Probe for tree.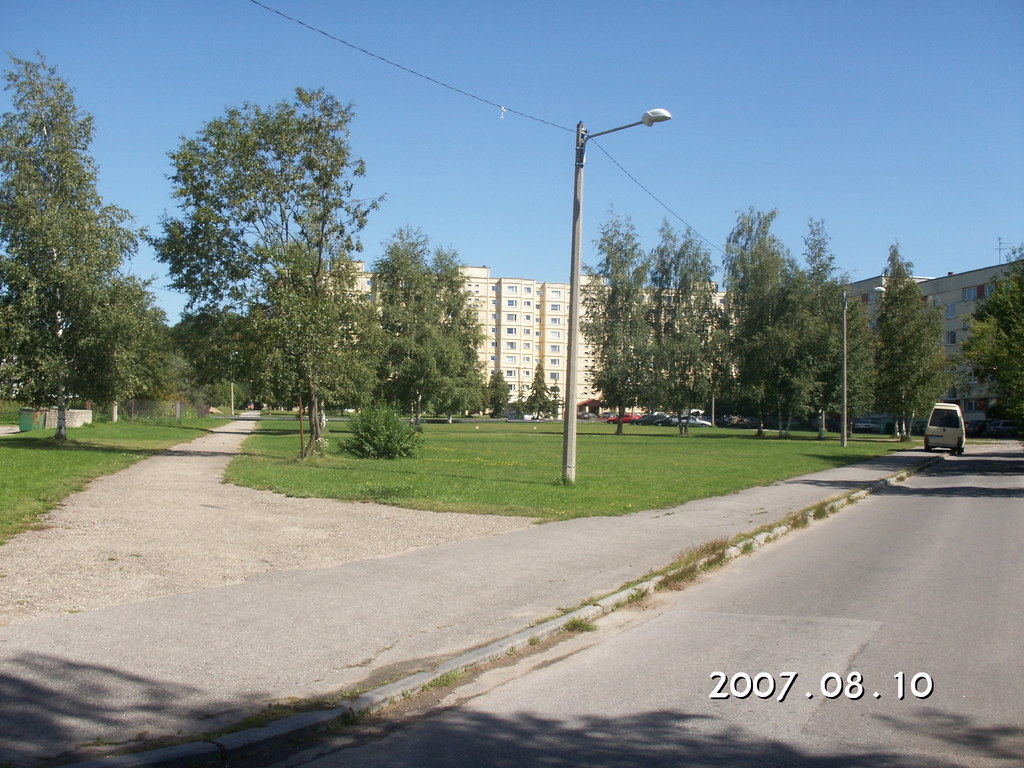
Probe result: crop(526, 362, 551, 419).
